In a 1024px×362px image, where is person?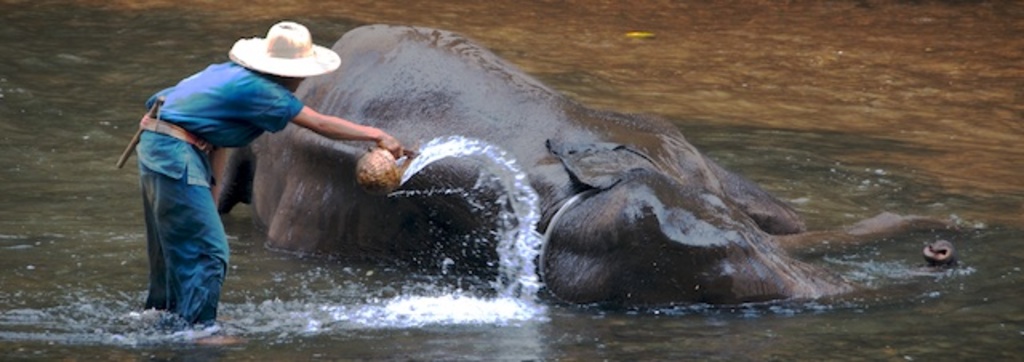
l=133, t=30, r=346, b=327.
